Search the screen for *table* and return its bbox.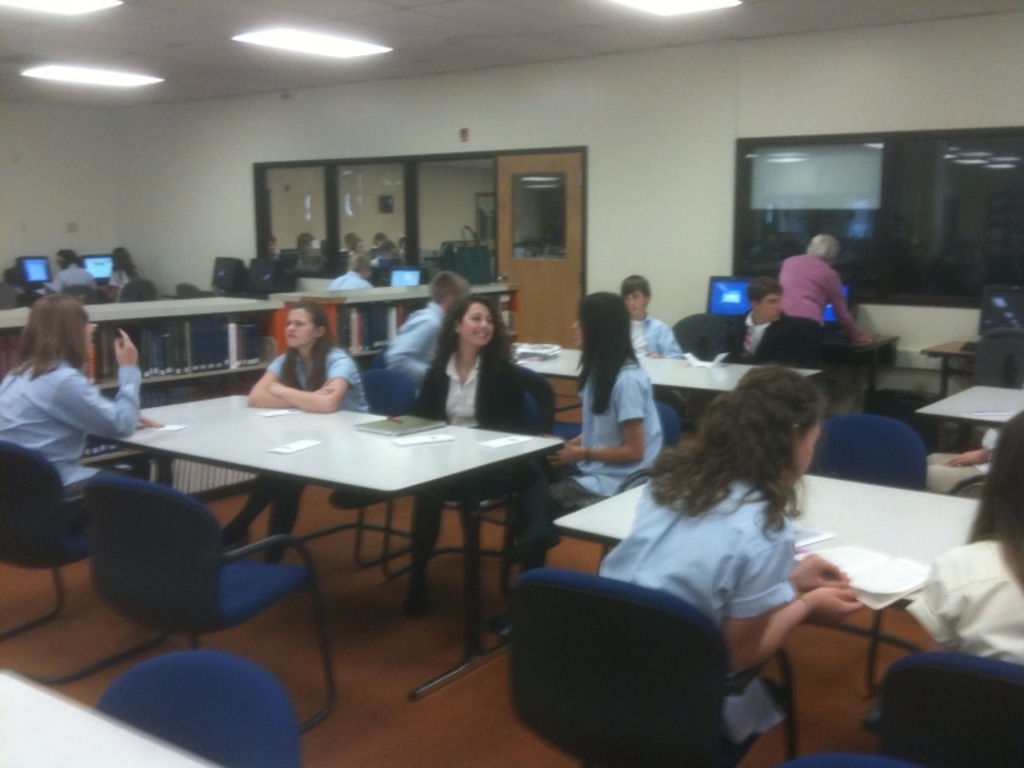
Found: 269/271/529/358.
